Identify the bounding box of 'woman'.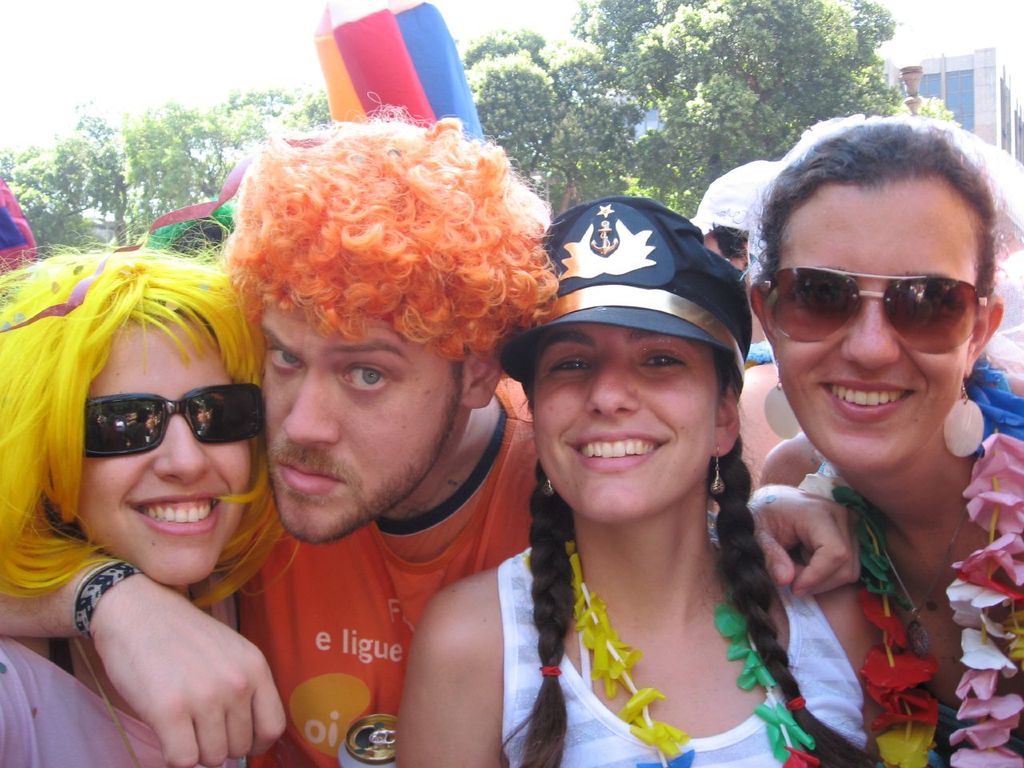
bbox=(0, 231, 295, 767).
